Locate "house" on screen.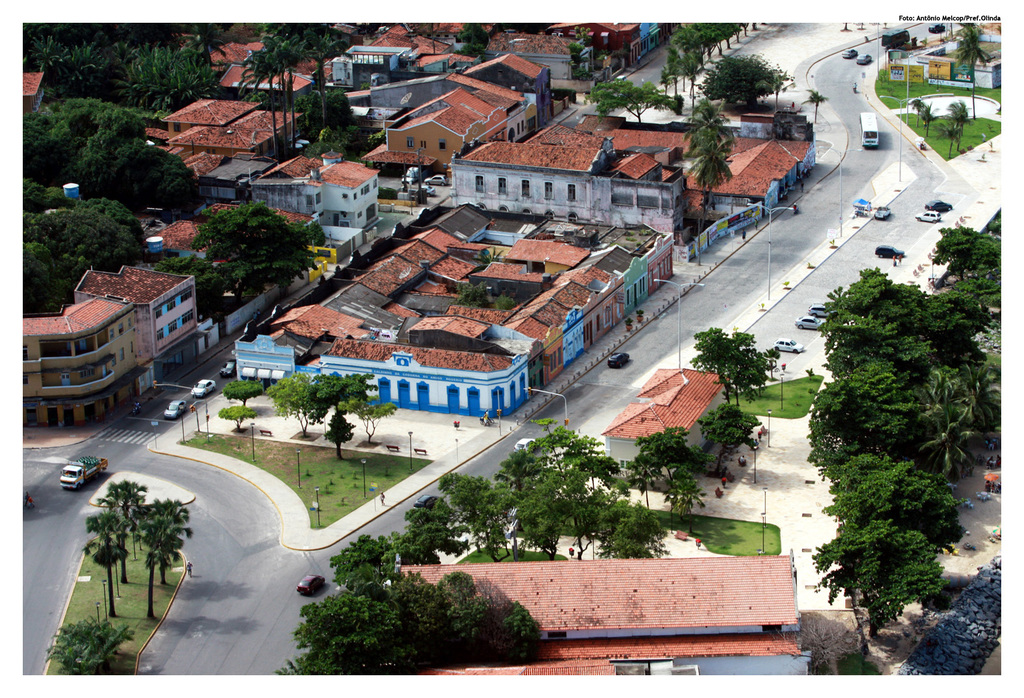
On screen at x1=8 y1=66 x2=49 y2=111.
